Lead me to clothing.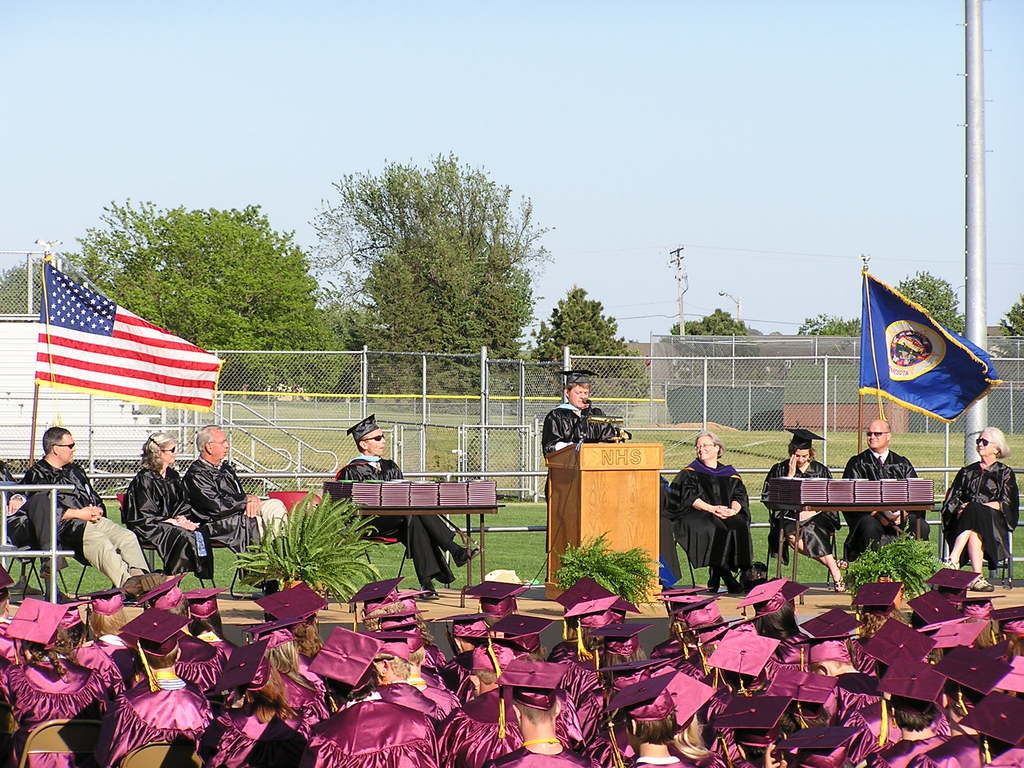
Lead to detection(659, 449, 766, 572).
